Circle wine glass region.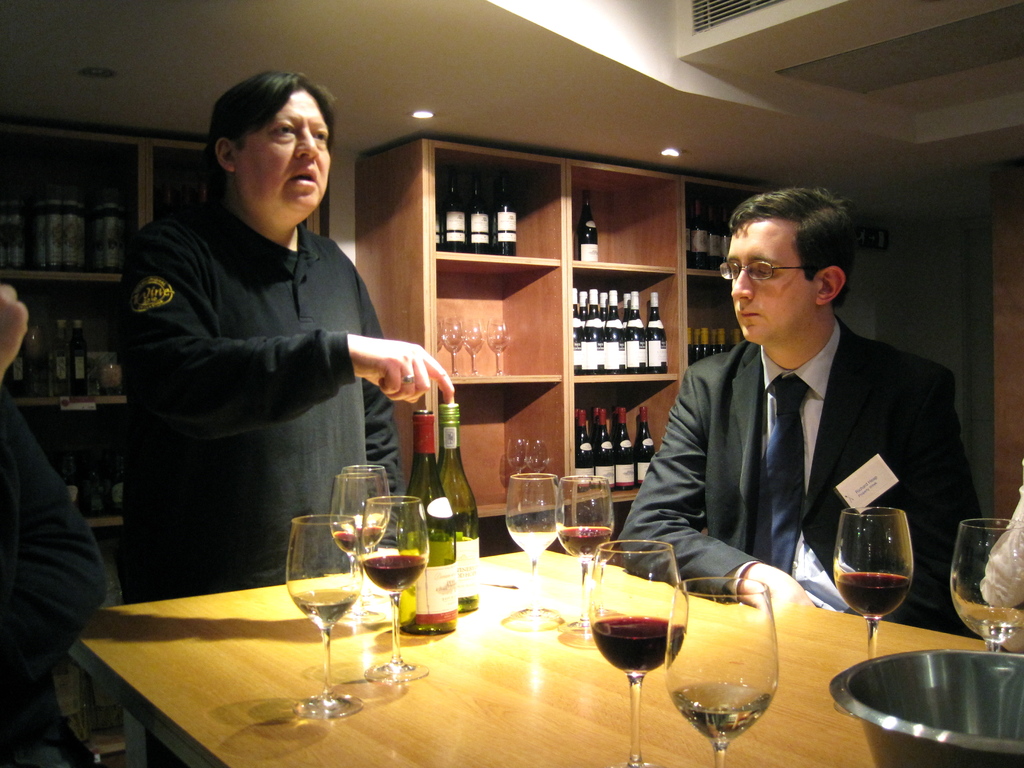
Region: (x1=465, y1=323, x2=486, y2=375).
